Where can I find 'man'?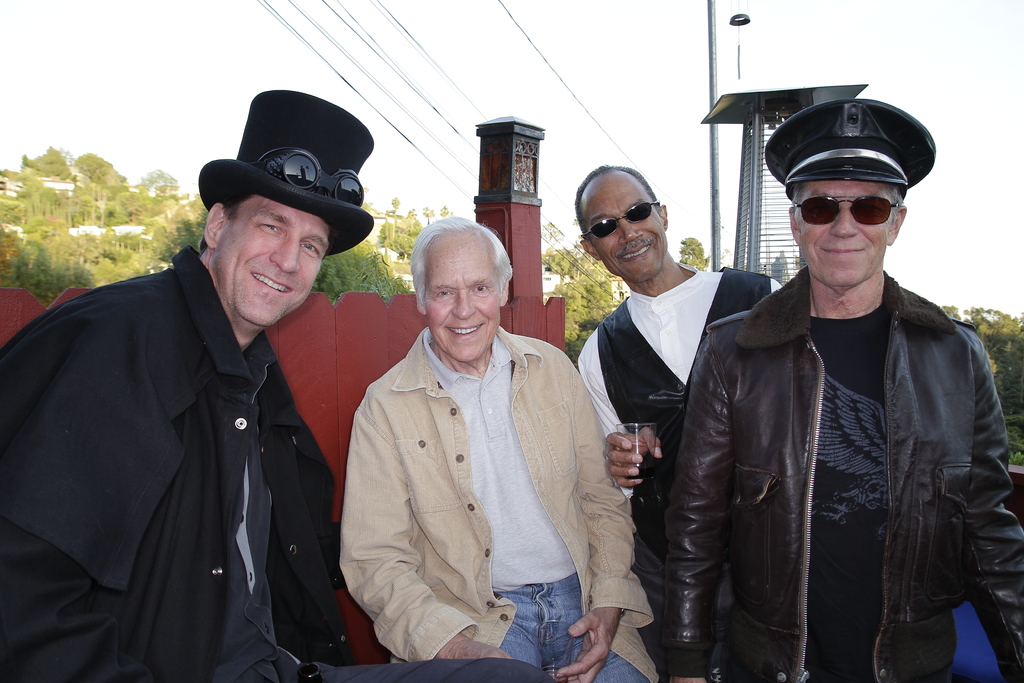
You can find it at locate(24, 101, 385, 682).
